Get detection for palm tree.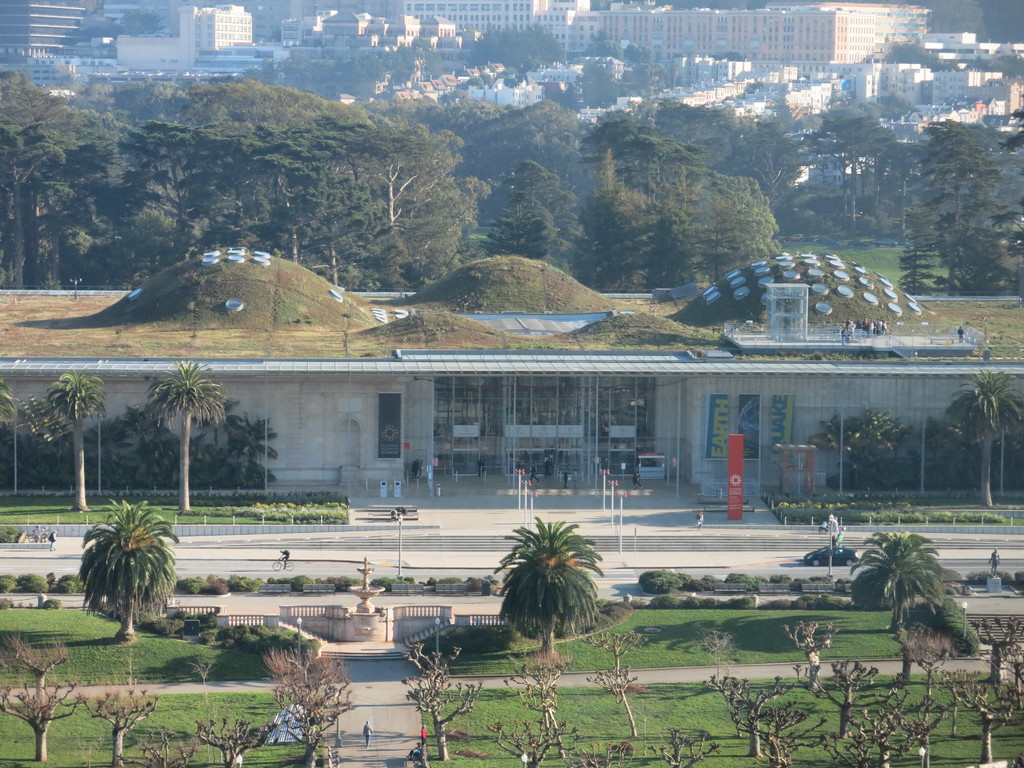
Detection: region(492, 512, 615, 663).
